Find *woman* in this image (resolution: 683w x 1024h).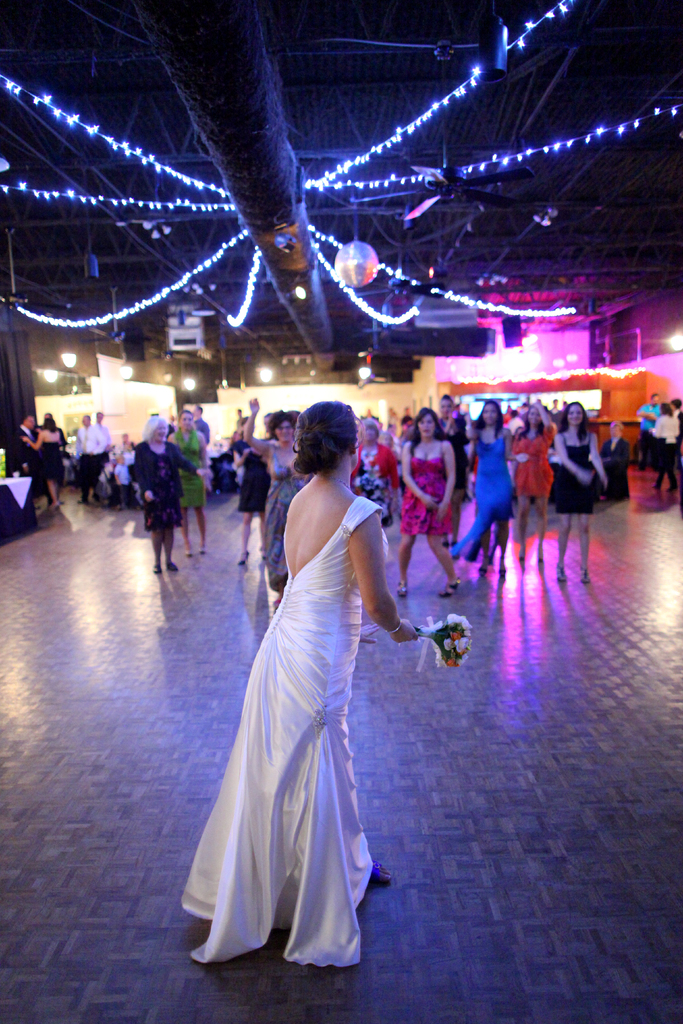
Rect(19, 413, 75, 513).
